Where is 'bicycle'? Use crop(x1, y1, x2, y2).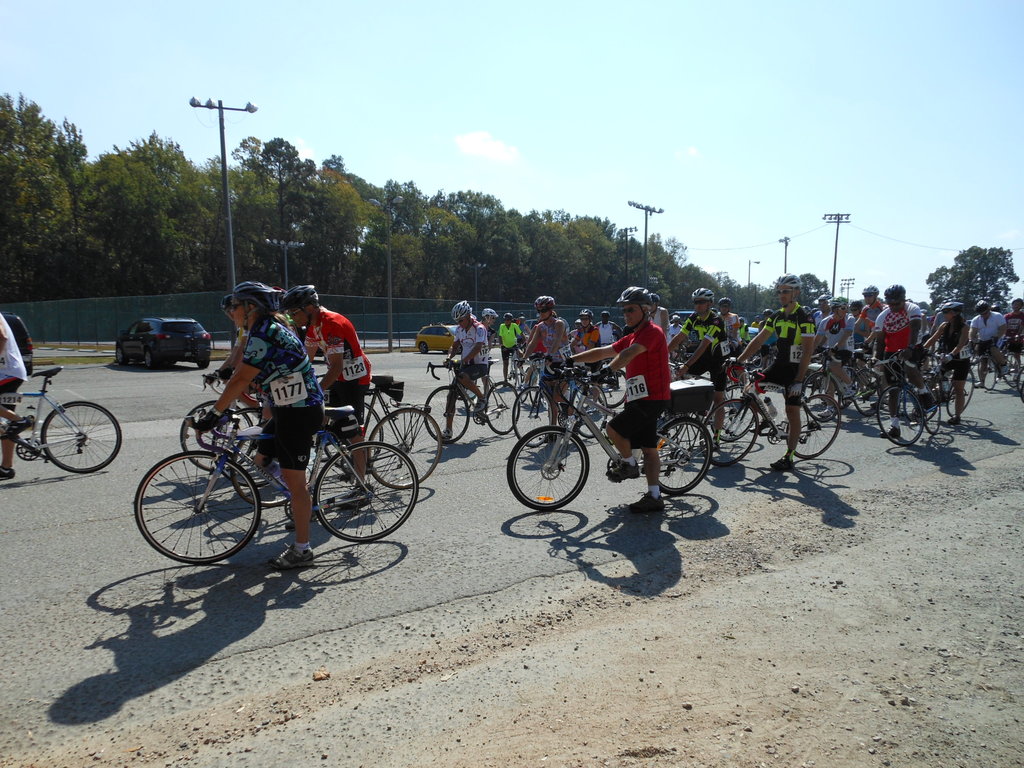
crop(700, 360, 847, 463).
